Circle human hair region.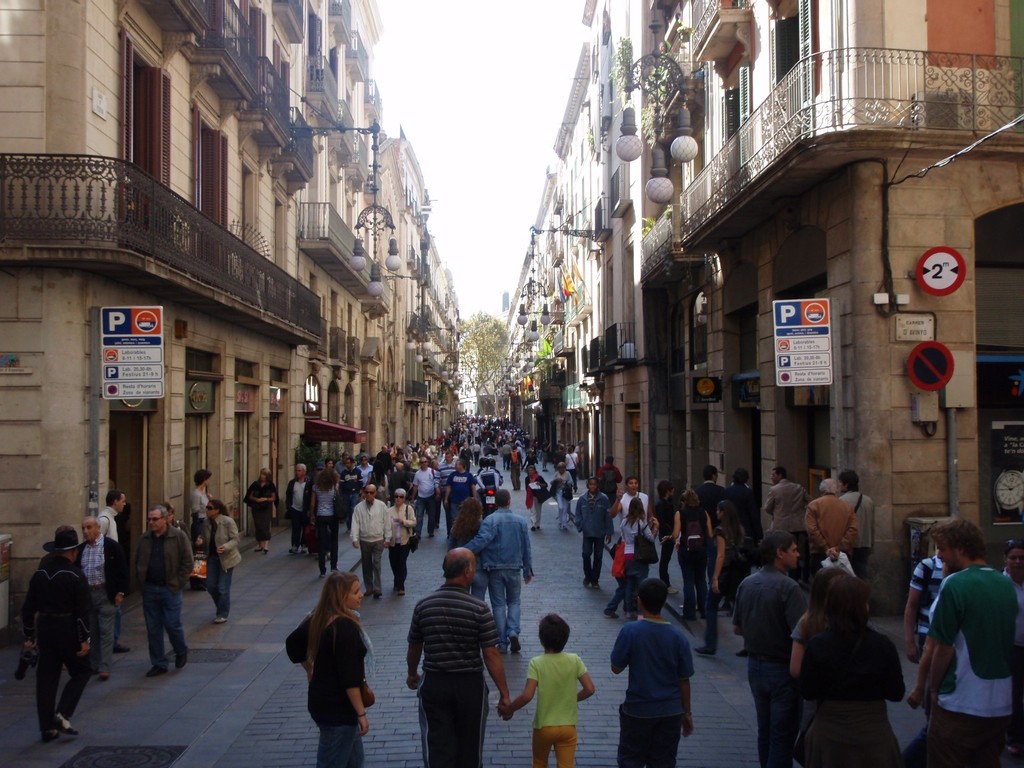
Region: l=933, t=519, r=987, b=569.
